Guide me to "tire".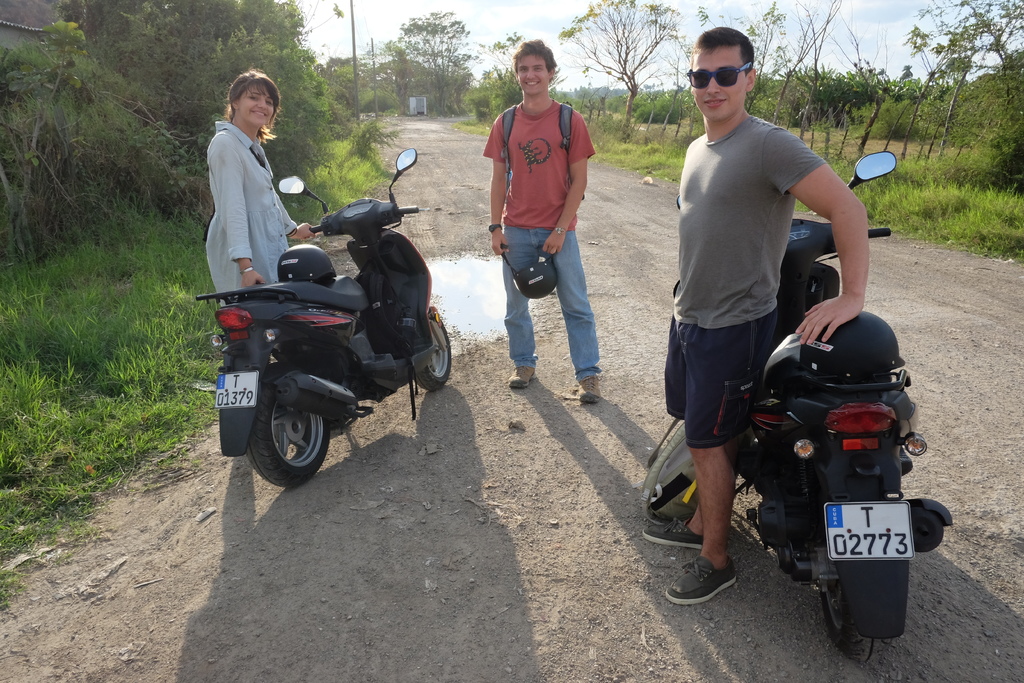
Guidance: Rect(245, 384, 323, 482).
